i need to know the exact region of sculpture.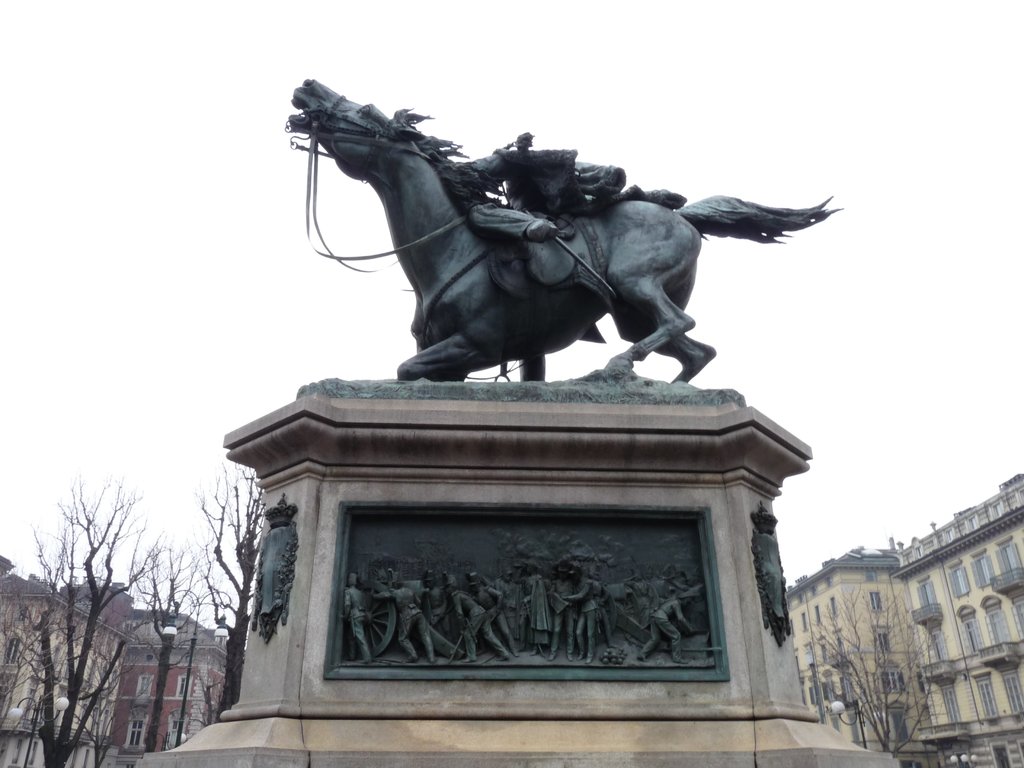
Region: bbox=[467, 571, 518, 658].
